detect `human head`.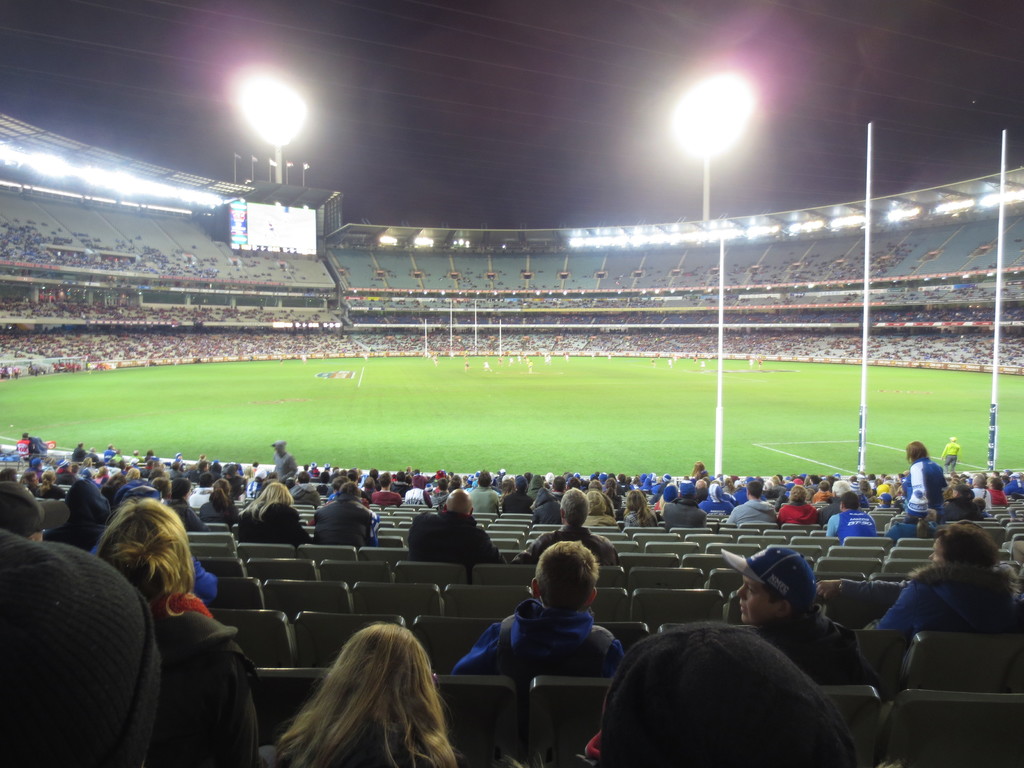
Detected at [left=292, top=467, right=312, bottom=487].
